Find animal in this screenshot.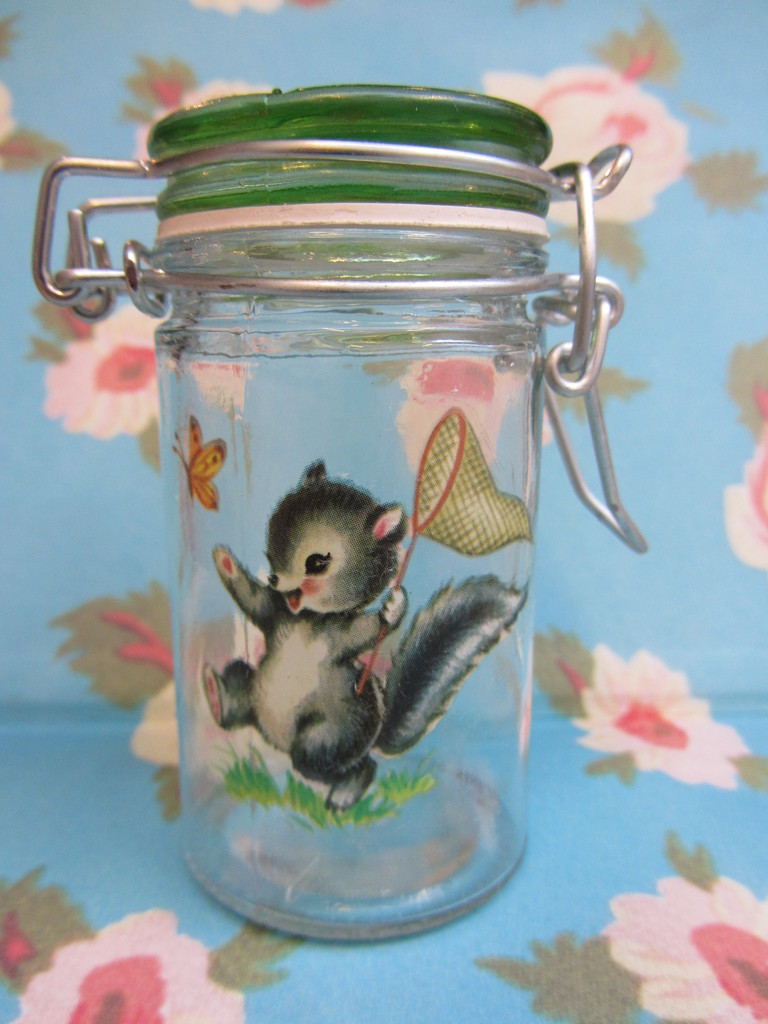
The bounding box for animal is 201,451,528,811.
